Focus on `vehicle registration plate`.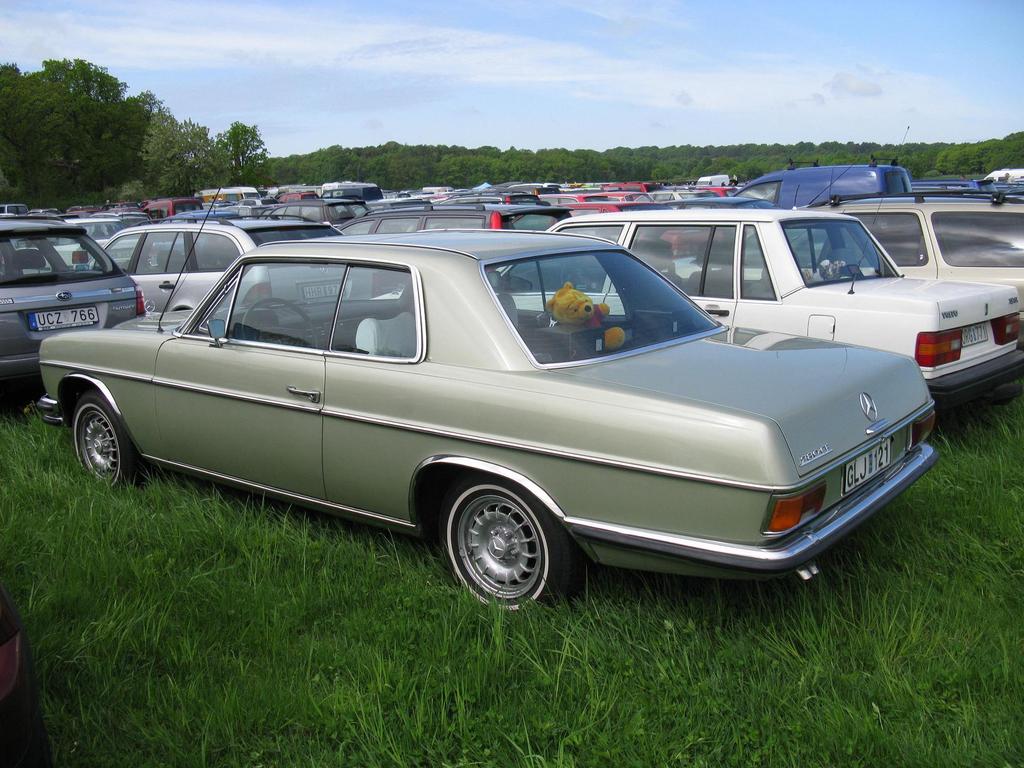
Focused at region(962, 321, 988, 349).
